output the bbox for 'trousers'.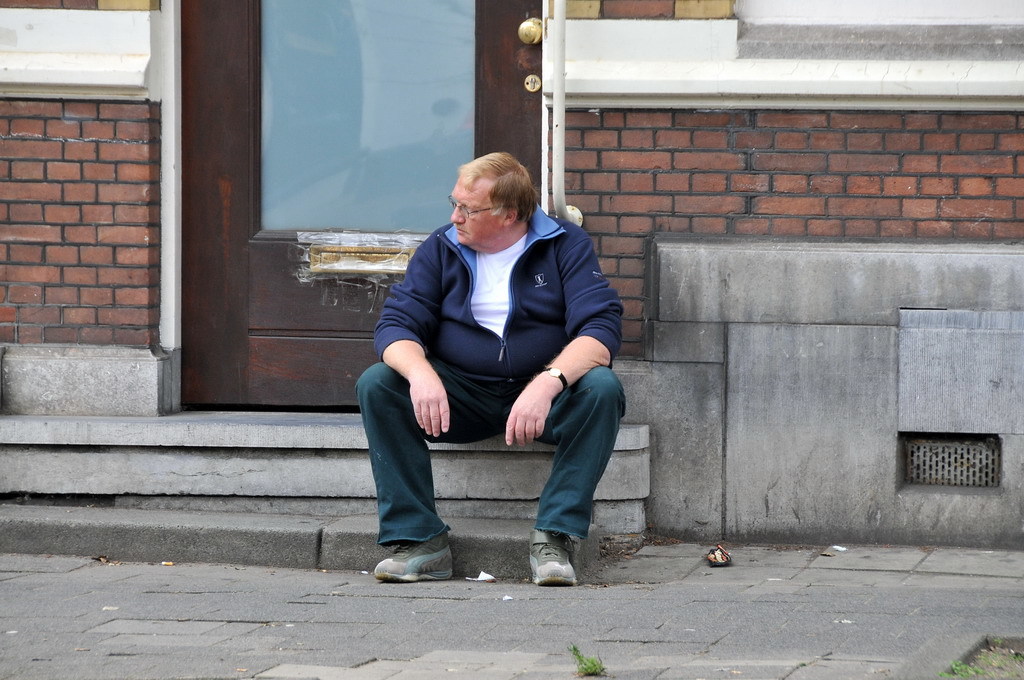
crop(354, 363, 627, 546).
